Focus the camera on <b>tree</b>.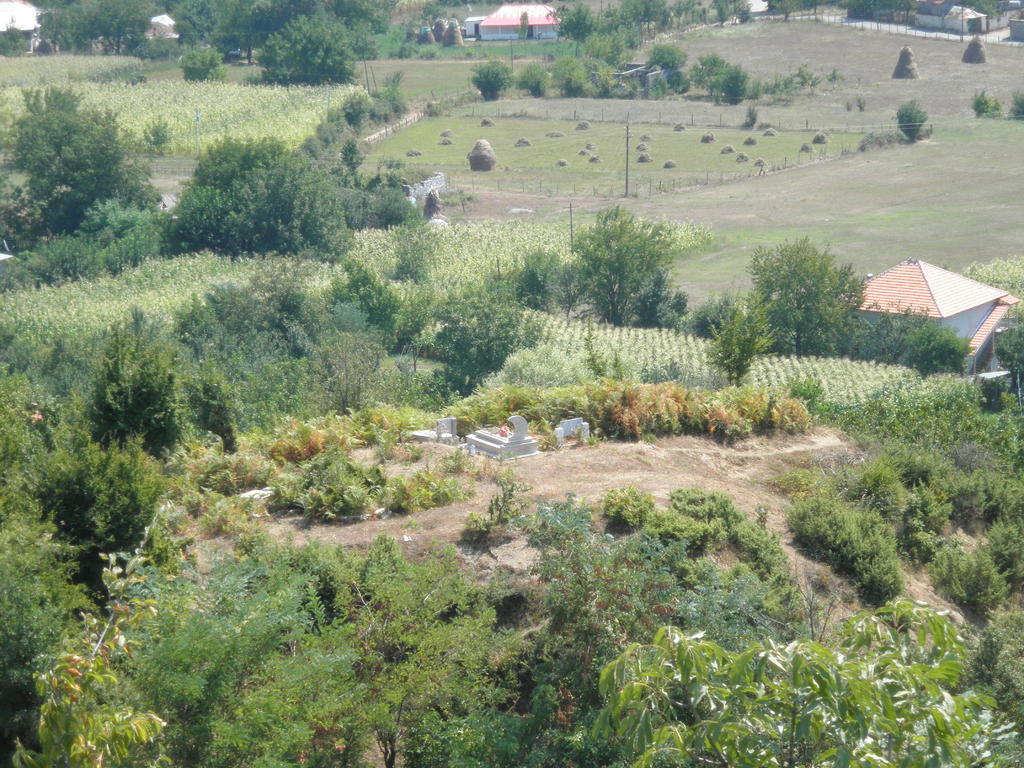
Focus region: <region>256, 12, 360, 83</region>.
